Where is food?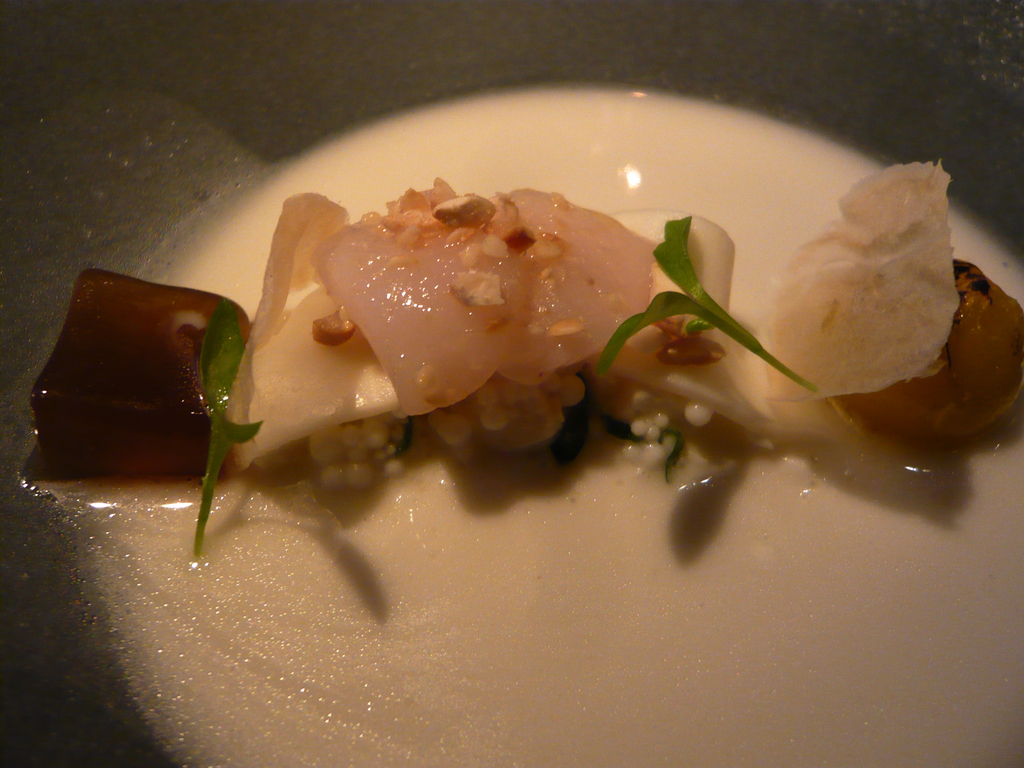
31 168 1023 555.
